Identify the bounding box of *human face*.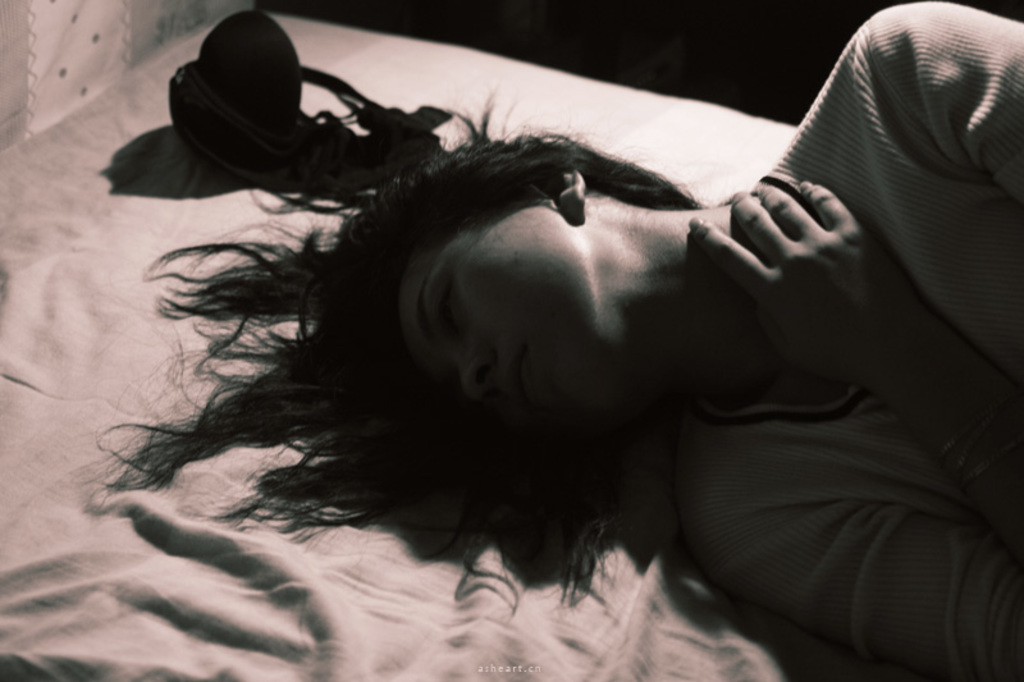
{"x1": 397, "y1": 198, "x2": 595, "y2": 432}.
